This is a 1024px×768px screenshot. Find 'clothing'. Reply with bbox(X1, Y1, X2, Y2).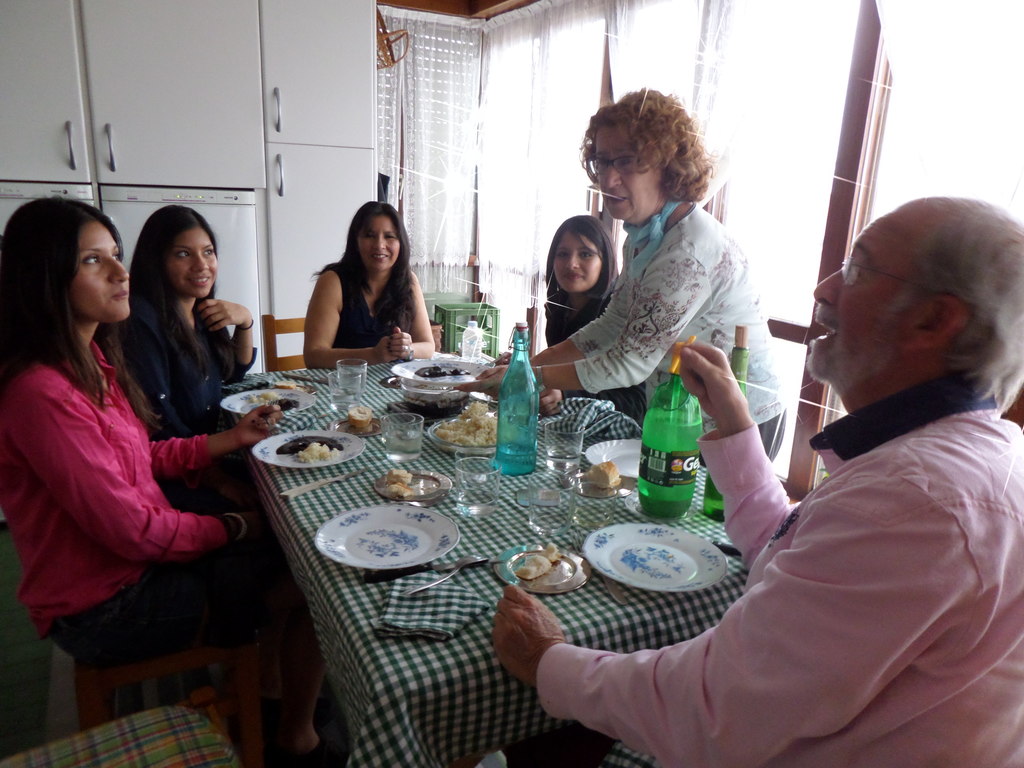
bbox(0, 358, 278, 664).
